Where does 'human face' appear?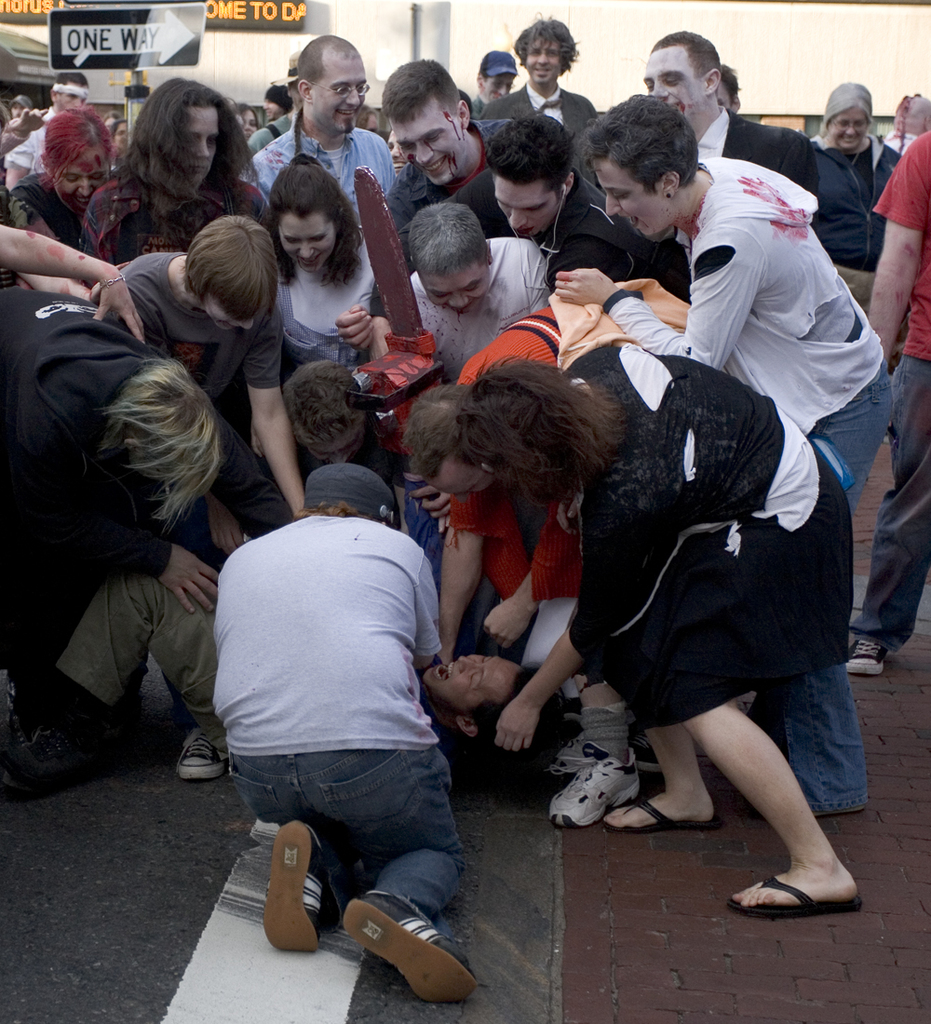
Appears at x1=309 y1=48 x2=358 y2=135.
